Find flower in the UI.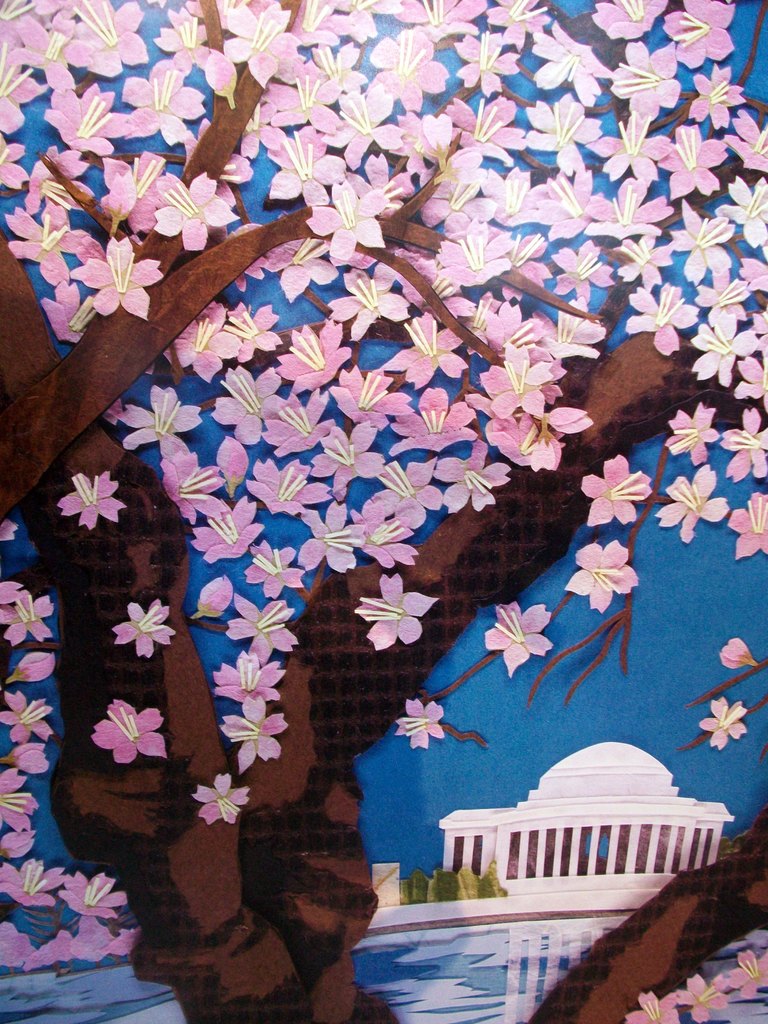
UI element at rect(0, 687, 51, 750).
